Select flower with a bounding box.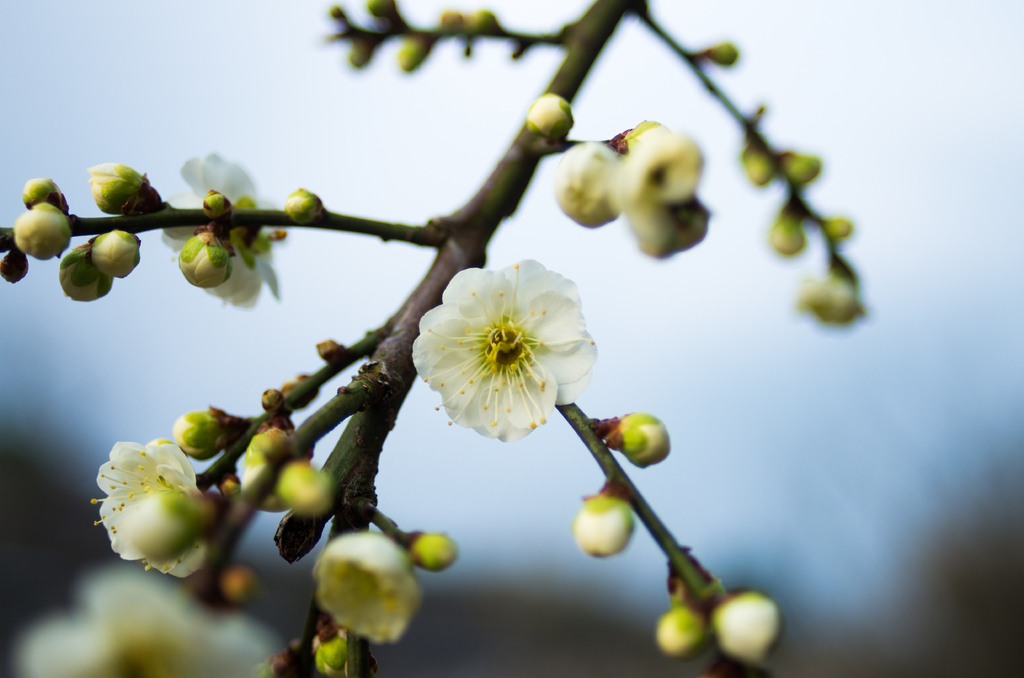
region(303, 524, 418, 649).
